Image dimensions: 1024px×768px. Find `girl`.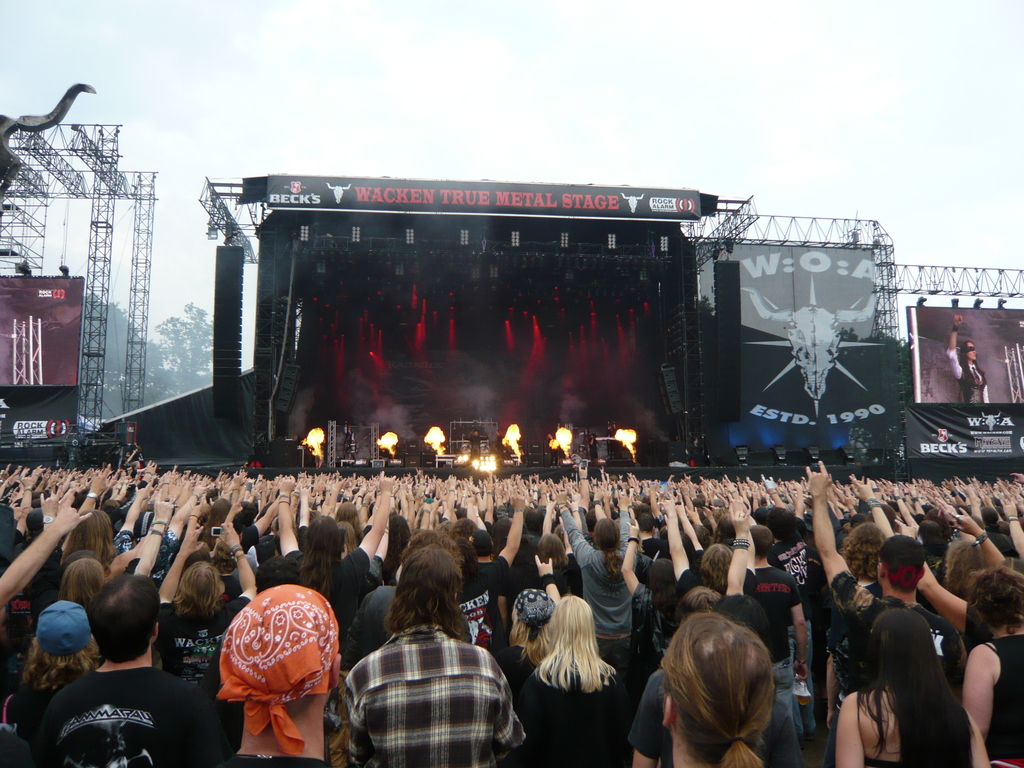
box=[438, 506, 480, 579].
